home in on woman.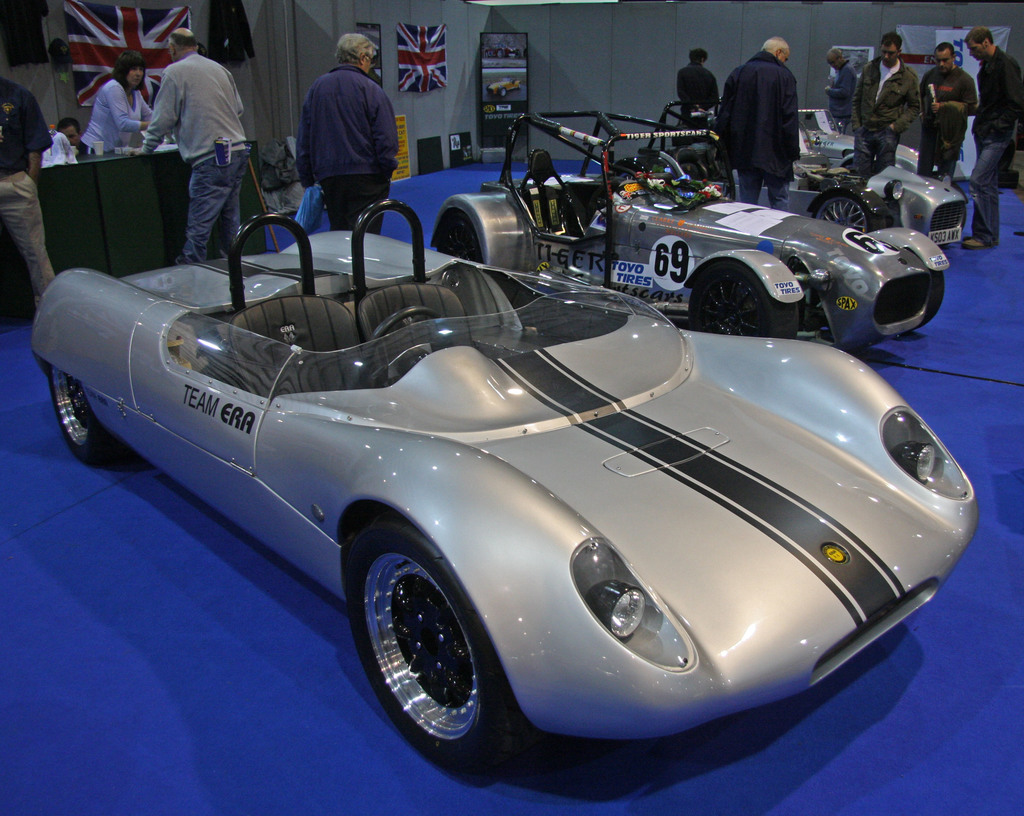
Homed in at (left=675, top=47, right=716, bottom=147).
